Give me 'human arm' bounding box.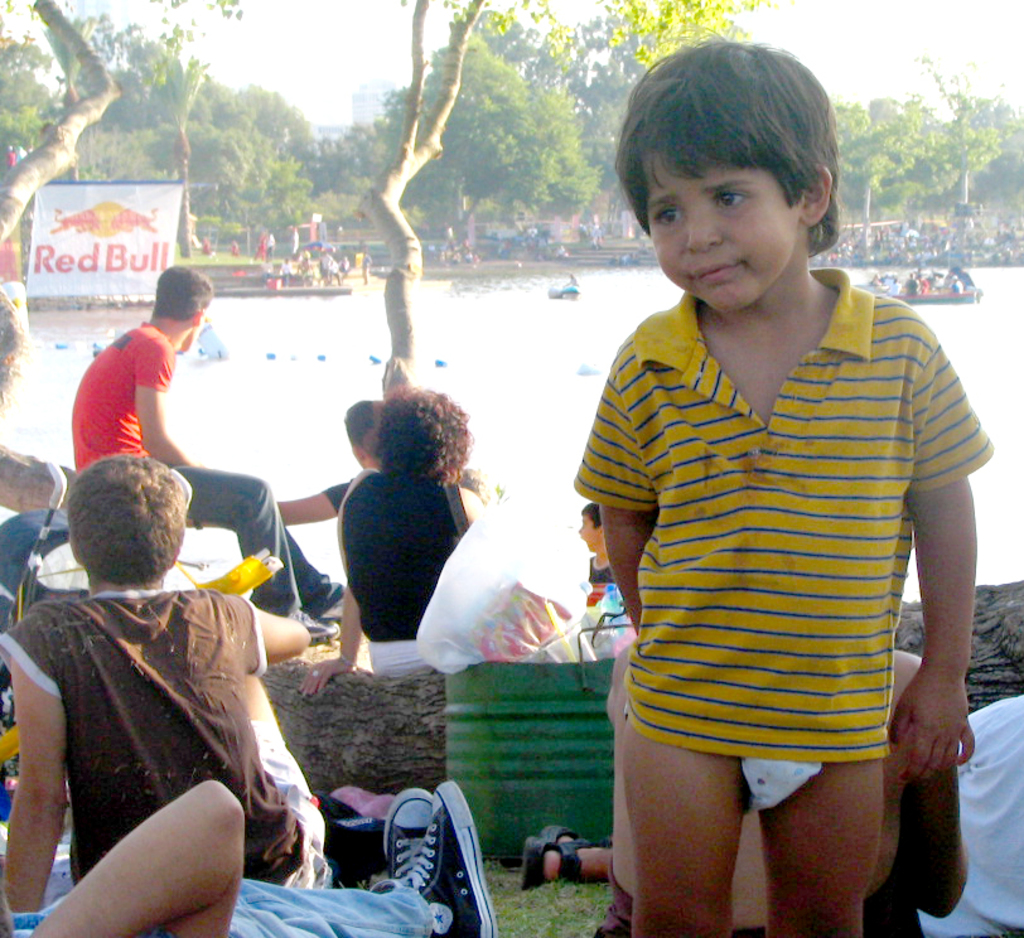
<bbox>890, 337, 984, 787</bbox>.
